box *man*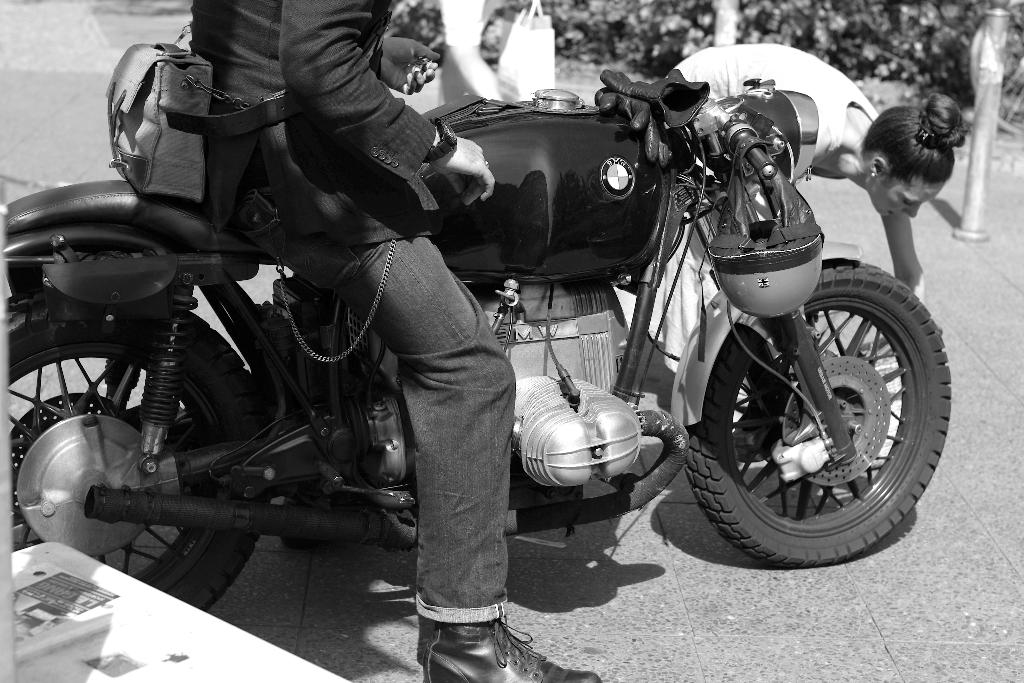
{"left": 184, "top": 0, "right": 600, "bottom": 682}
